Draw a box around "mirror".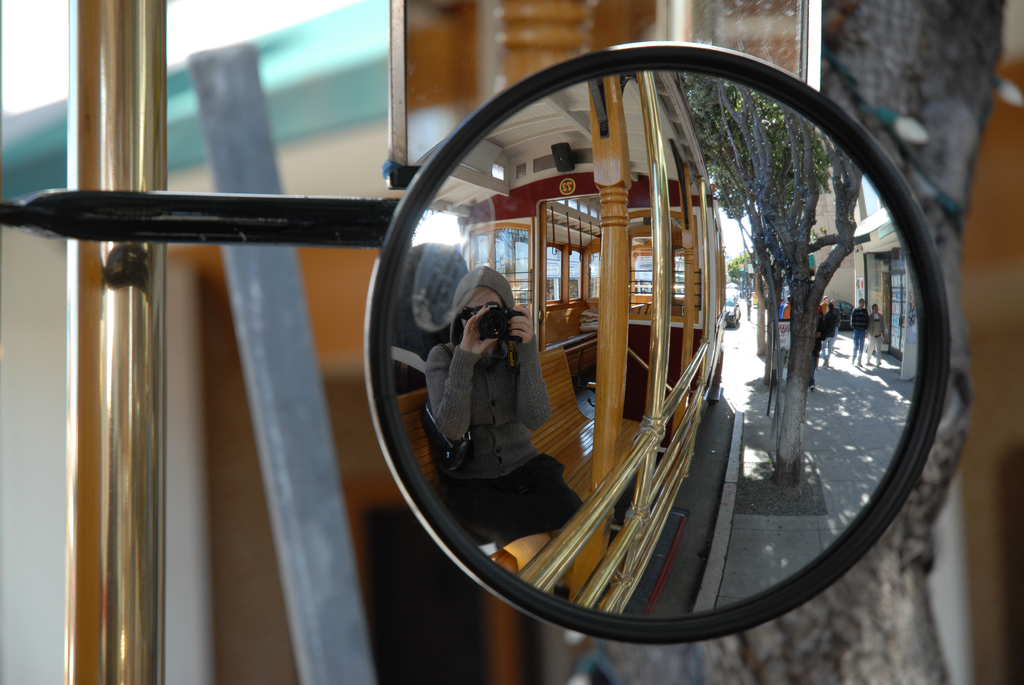
box(387, 70, 920, 614).
